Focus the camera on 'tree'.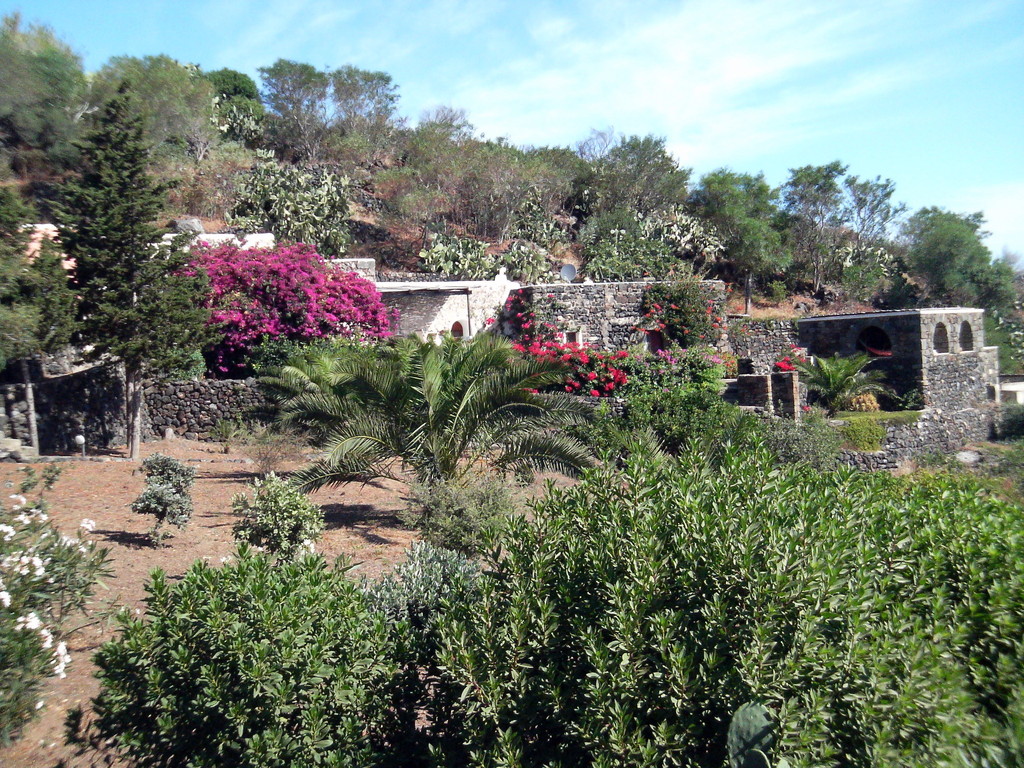
Focus region: 0,175,100,421.
